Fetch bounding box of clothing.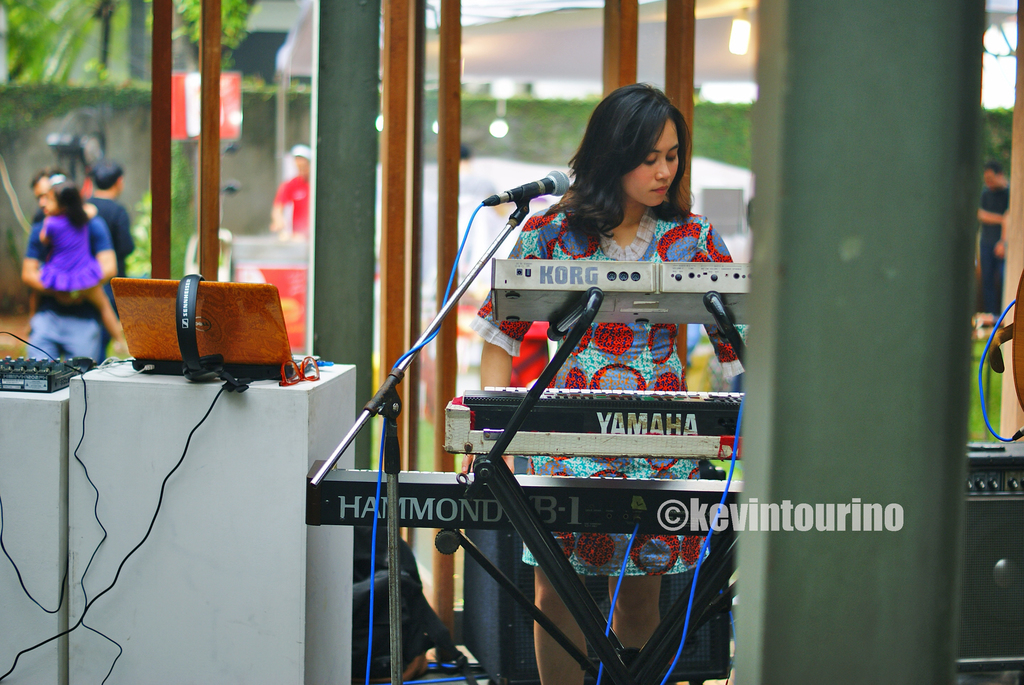
Bbox: (273, 175, 307, 236).
